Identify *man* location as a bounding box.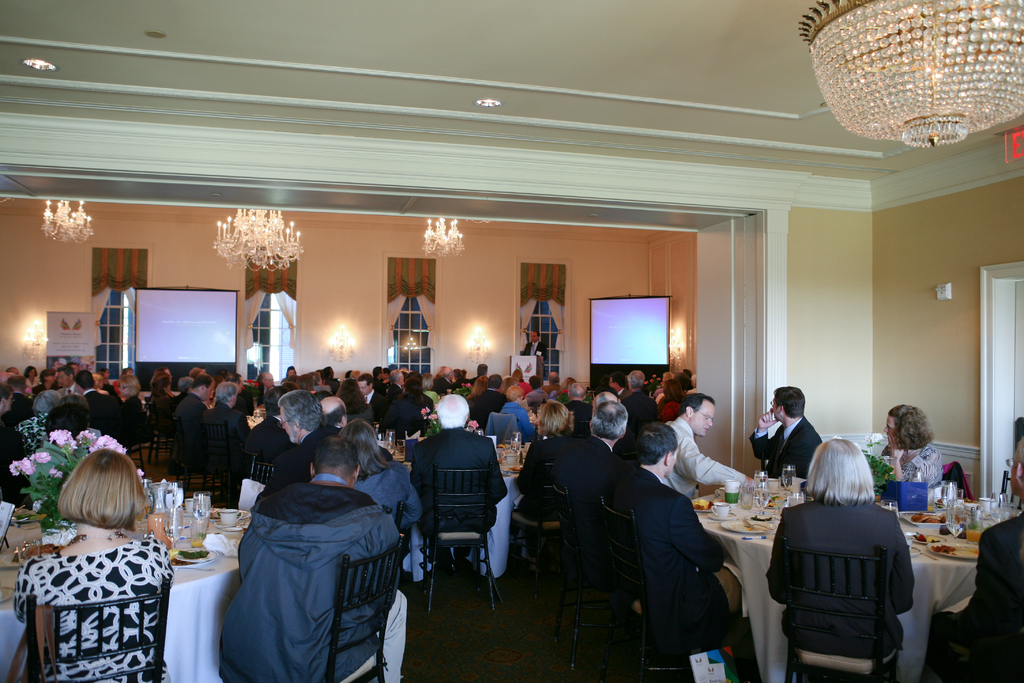
Rect(404, 401, 511, 595).
